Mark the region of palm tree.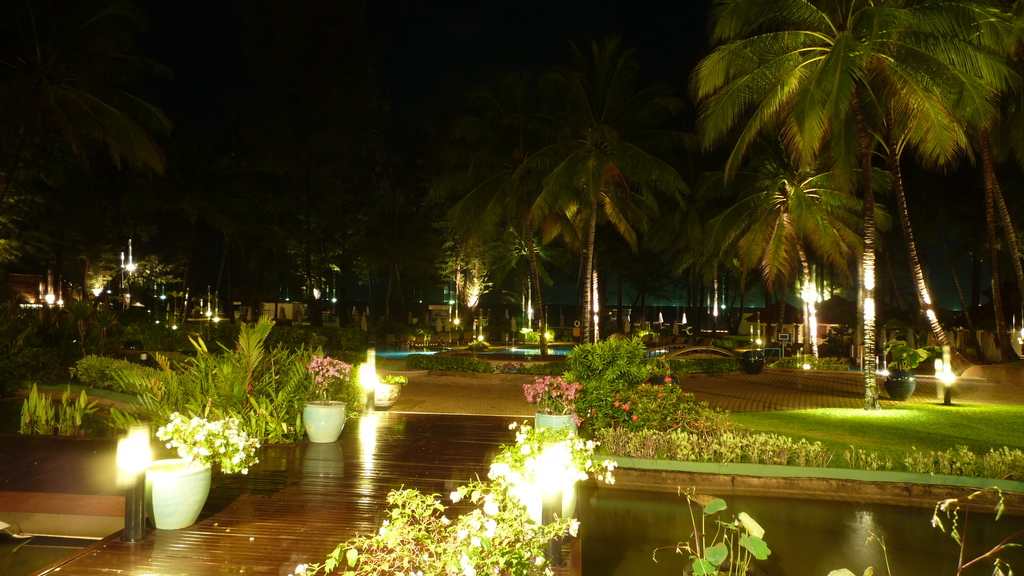
Region: [x1=687, y1=0, x2=1023, y2=366].
